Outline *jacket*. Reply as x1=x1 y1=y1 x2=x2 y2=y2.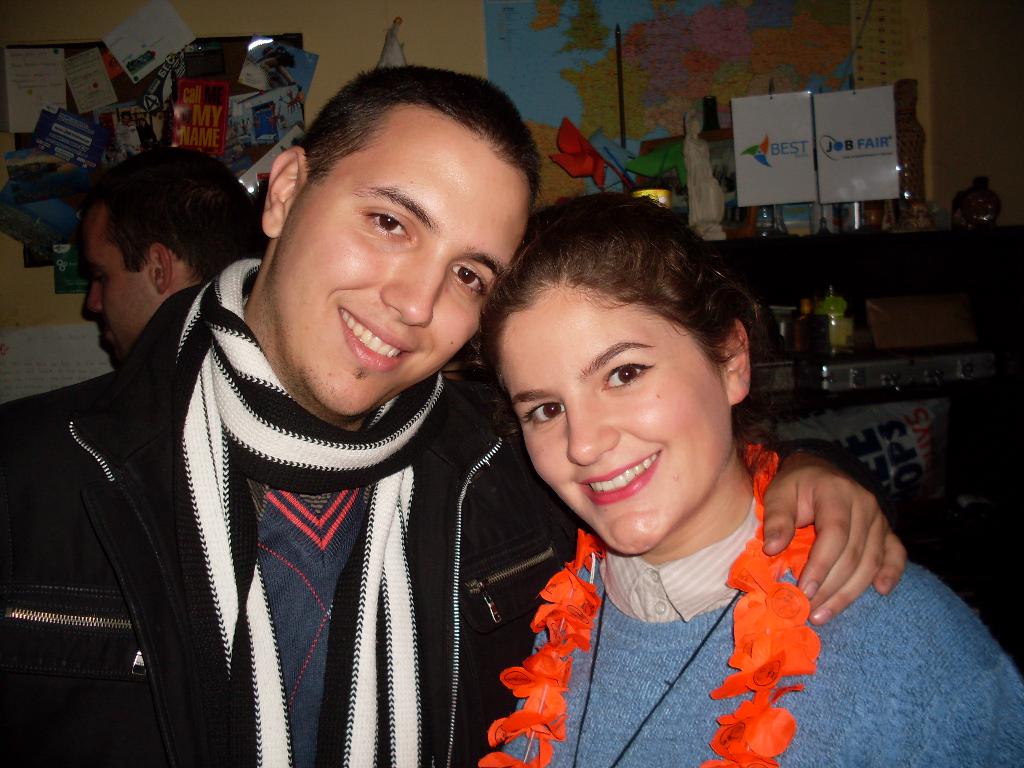
x1=0 y1=280 x2=577 y2=767.
